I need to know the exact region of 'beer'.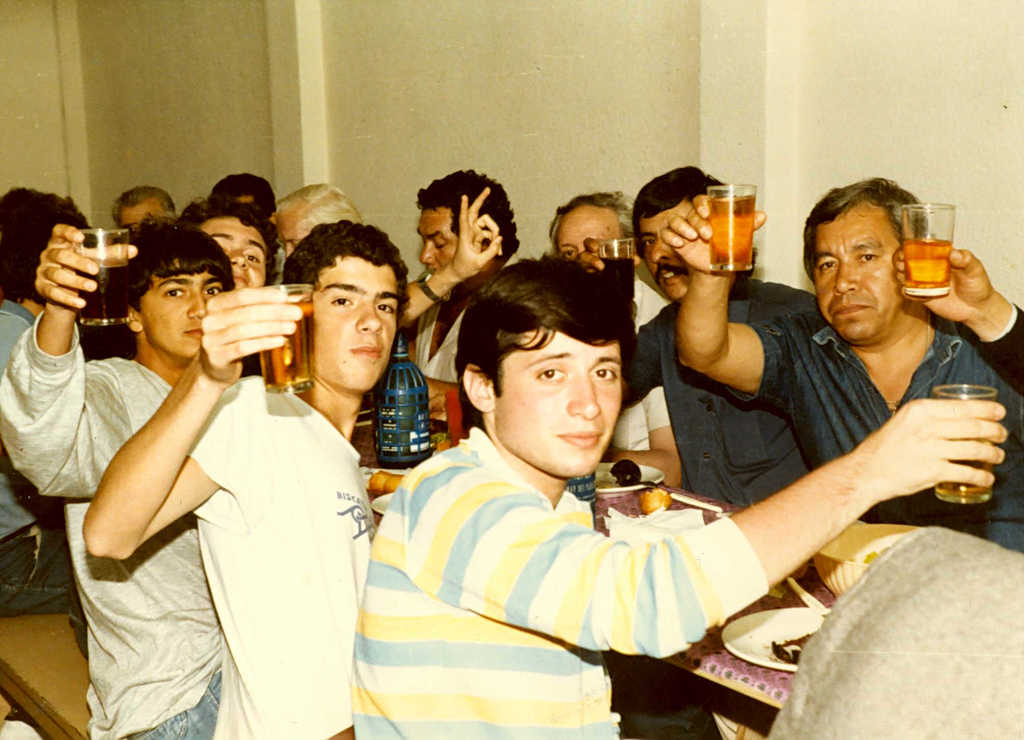
Region: Rect(893, 241, 950, 295).
